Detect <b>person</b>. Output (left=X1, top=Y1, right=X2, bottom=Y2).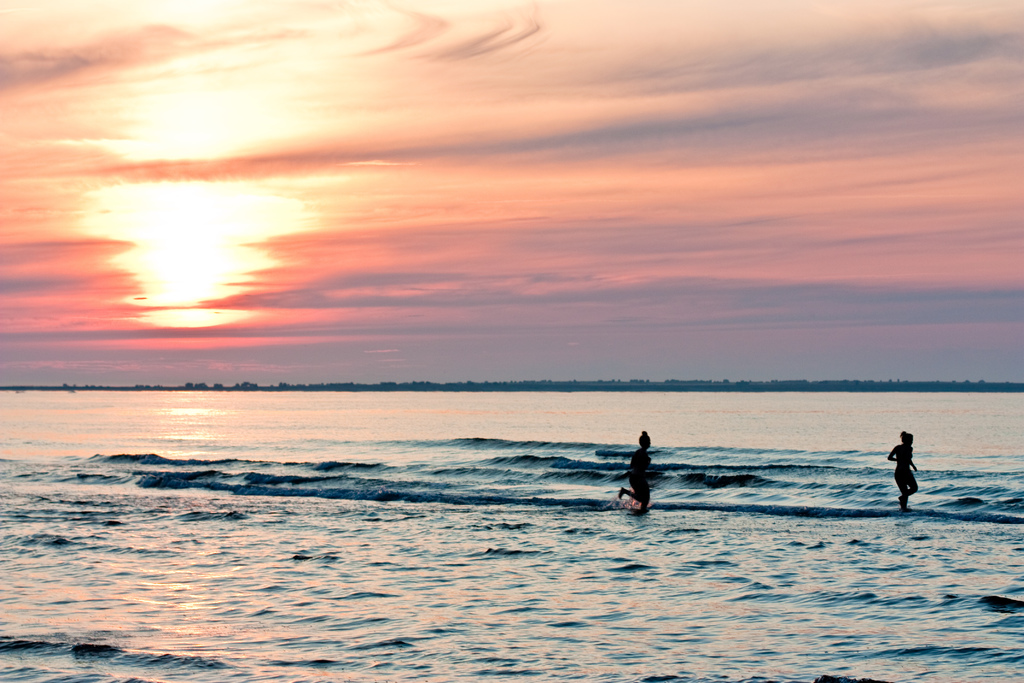
(left=617, top=424, right=653, bottom=512).
